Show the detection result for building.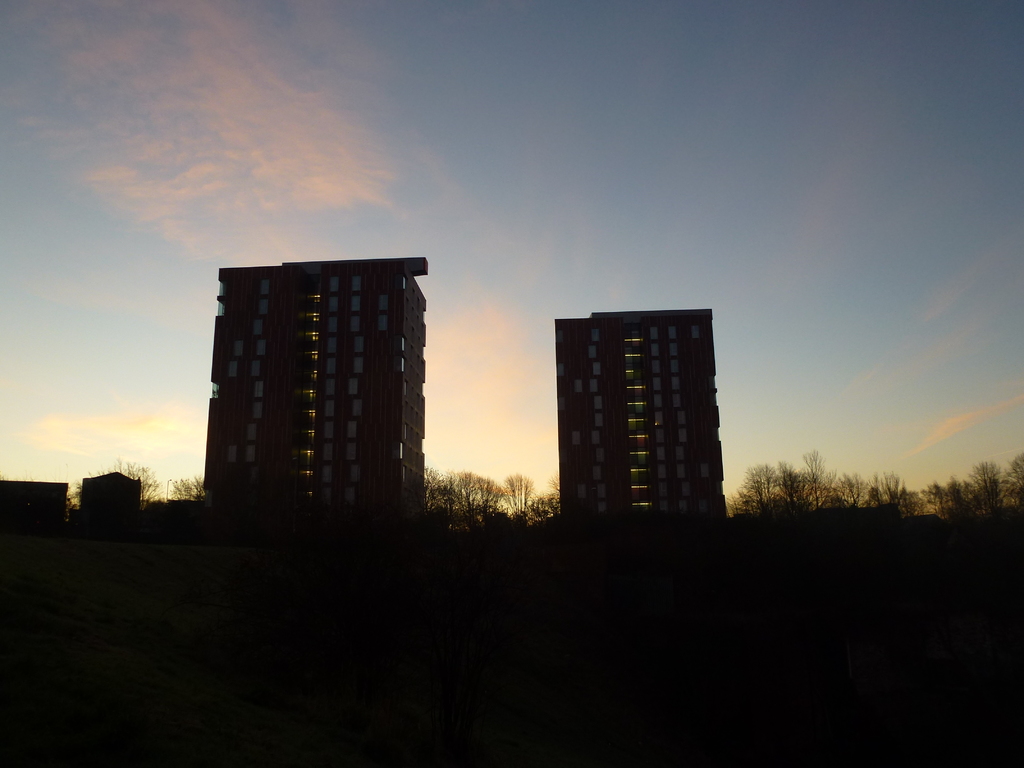
locate(76, 471, 142, 519).
